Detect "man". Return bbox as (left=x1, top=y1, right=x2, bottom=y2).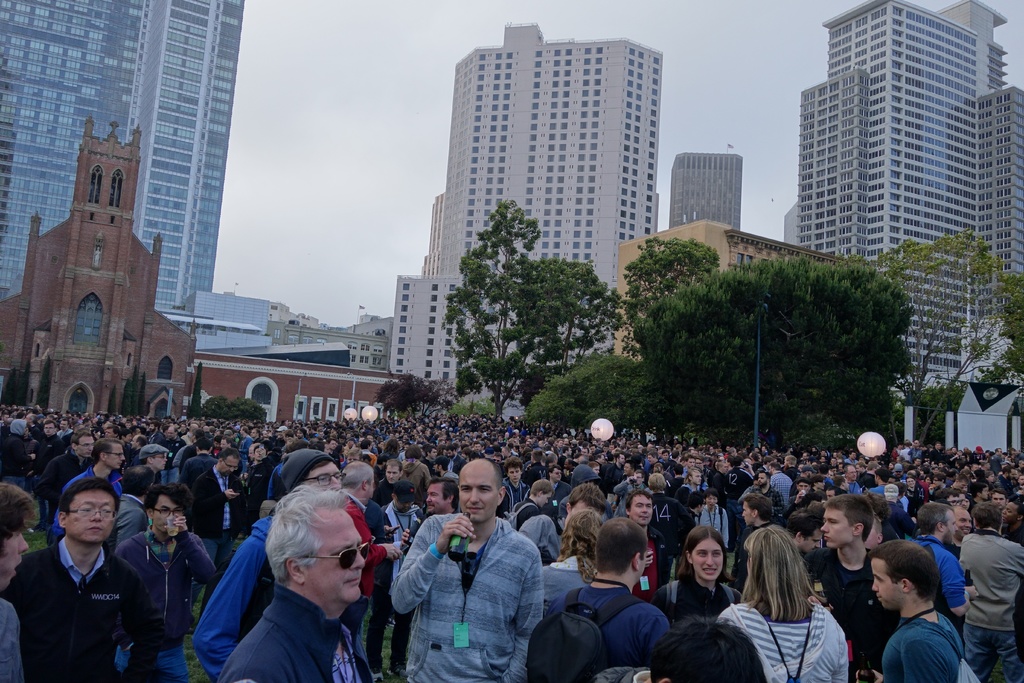
(left=205, top=428, right=209, bottom=438).
